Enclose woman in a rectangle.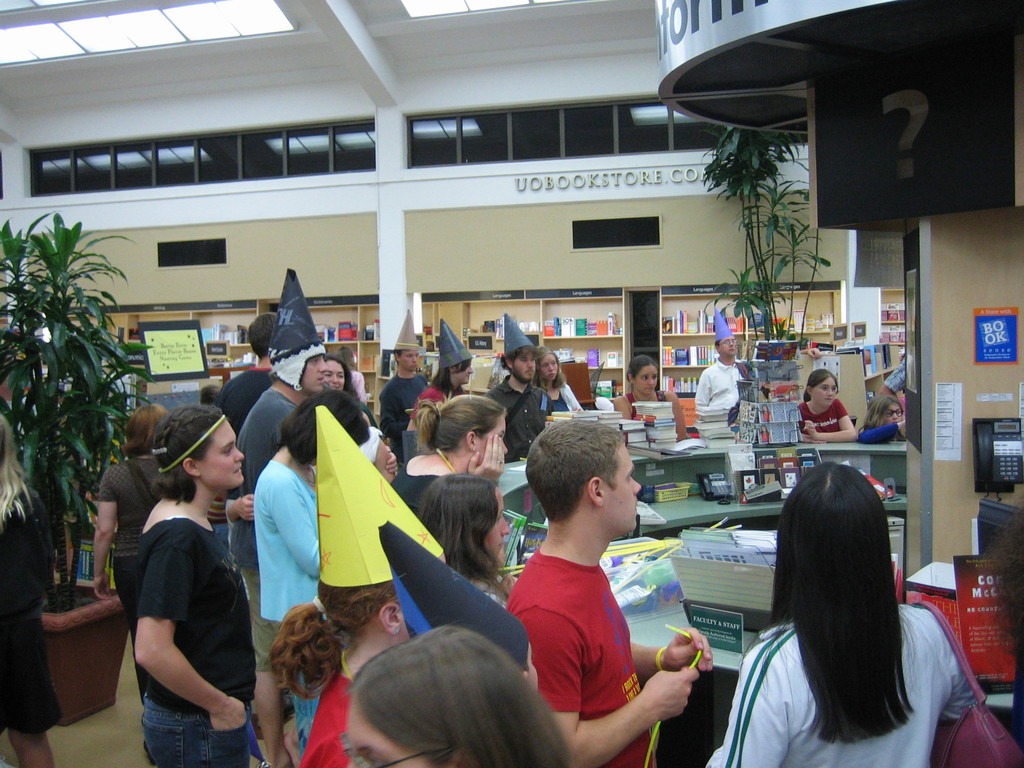
Rect(406, 316, 476, 431).
